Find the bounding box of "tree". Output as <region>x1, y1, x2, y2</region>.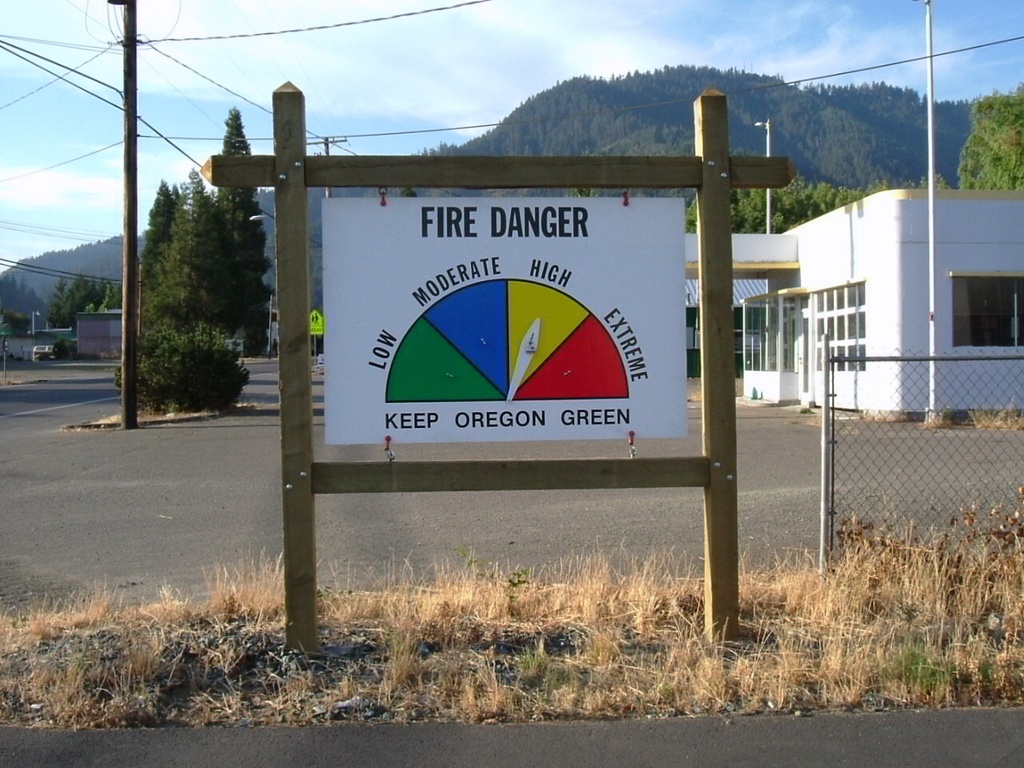
<region>138, 163, 235, 350</region>.
